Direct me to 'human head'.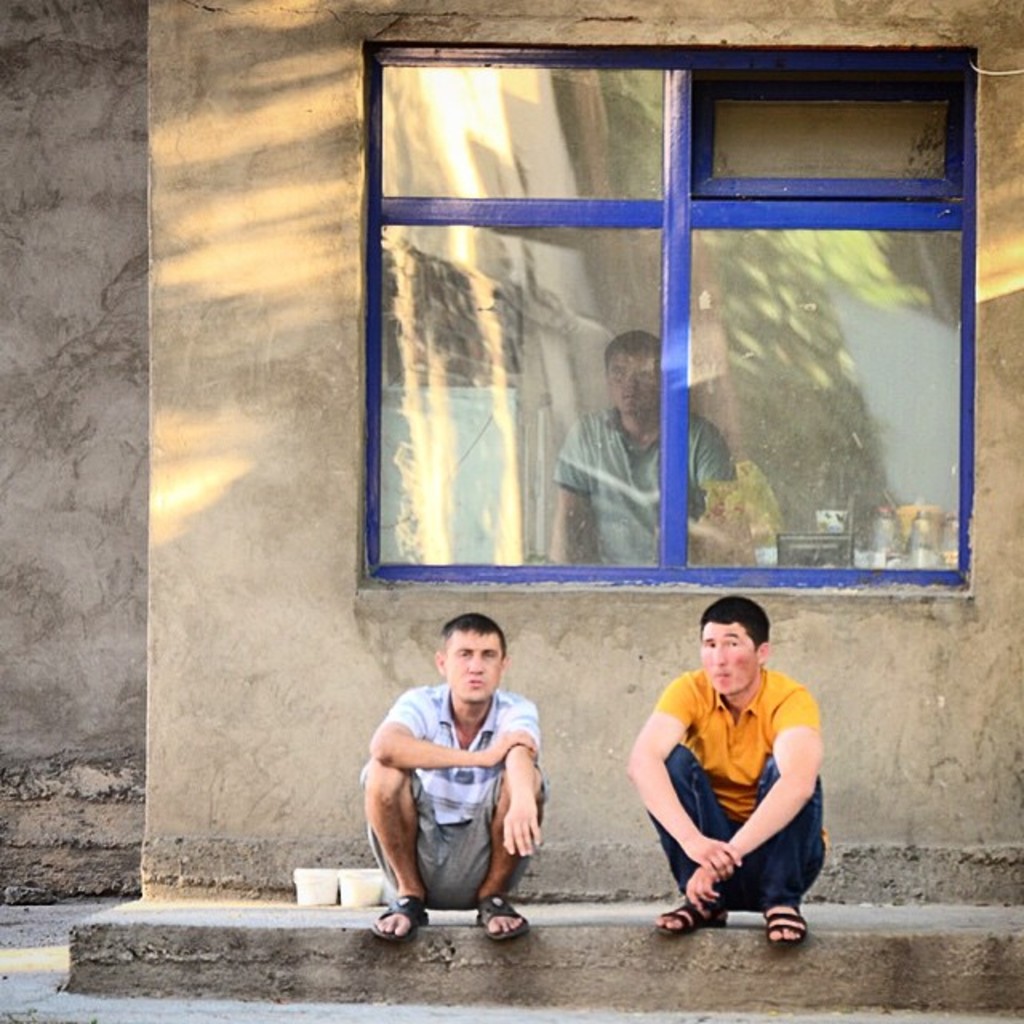
Direction: {"x1": 608, "y1": 331, "x2": 658, "y2": 414}.
